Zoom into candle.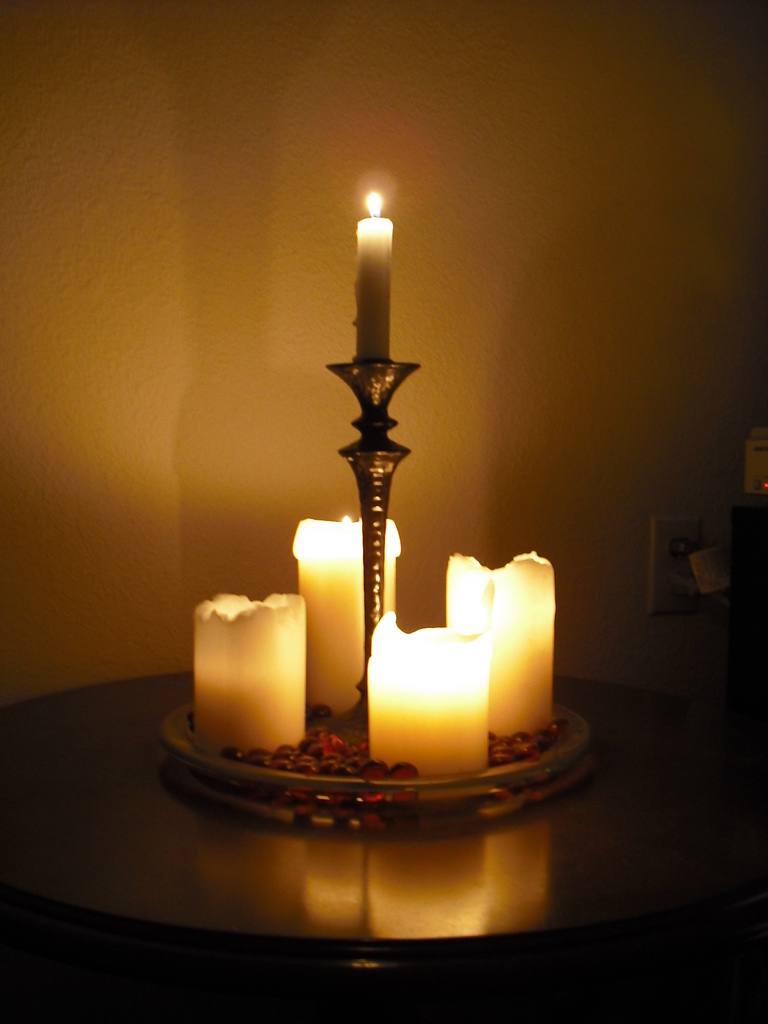
Zoom target: x1=365 y1=614 x2=491 y2=783.
